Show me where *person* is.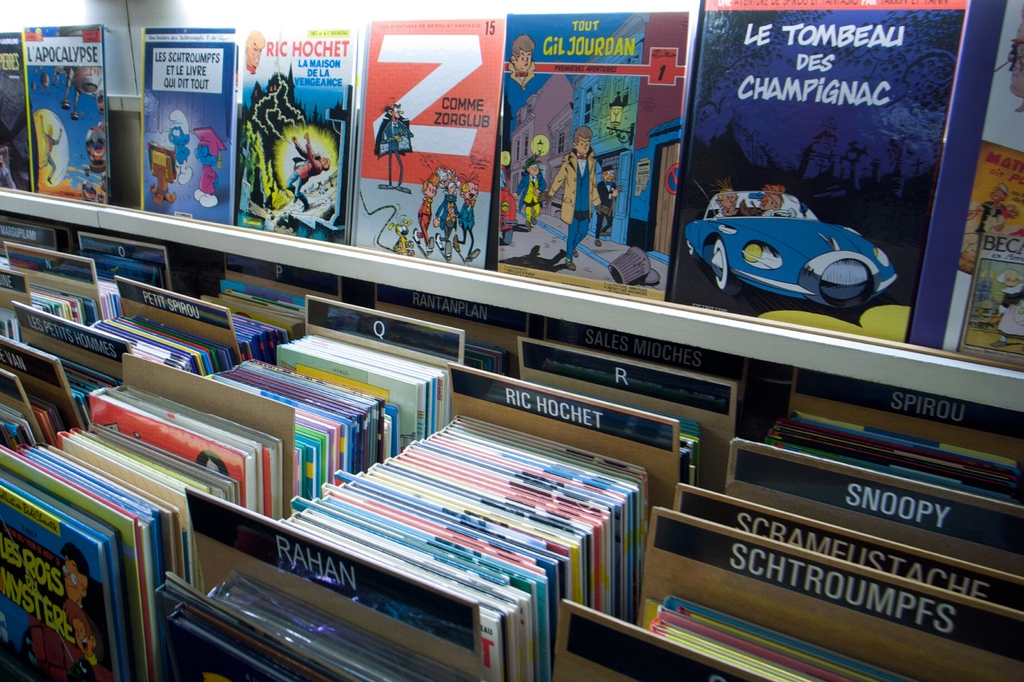
*person* is at [left=372, top=101, right=412, bottom=194].
